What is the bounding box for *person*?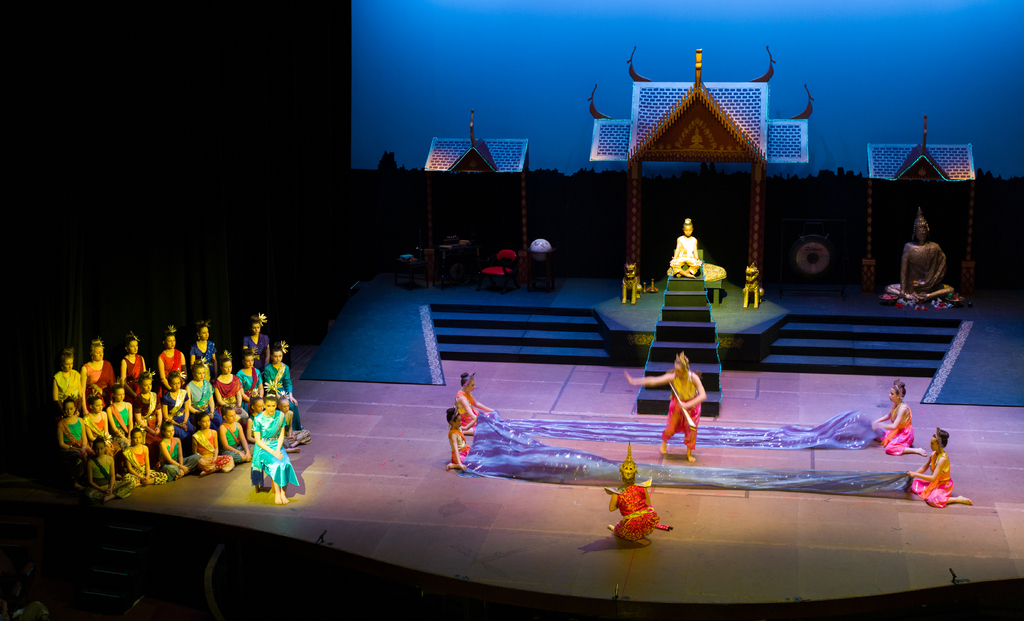
446:408:472:469.
